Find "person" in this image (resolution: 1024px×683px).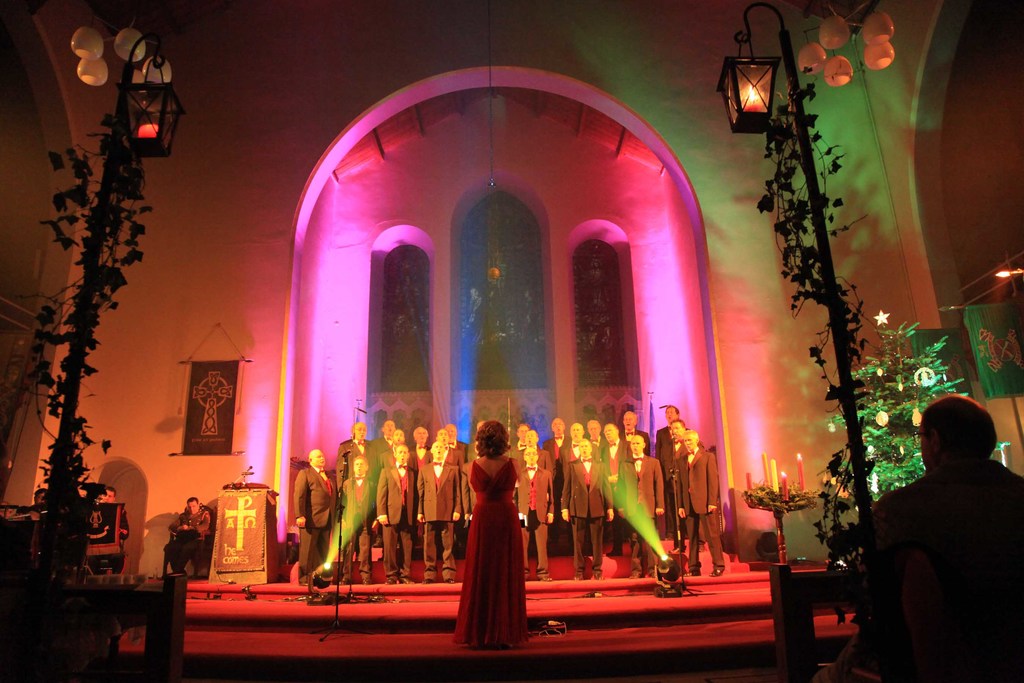
locate(416, 440, 461, 582).
